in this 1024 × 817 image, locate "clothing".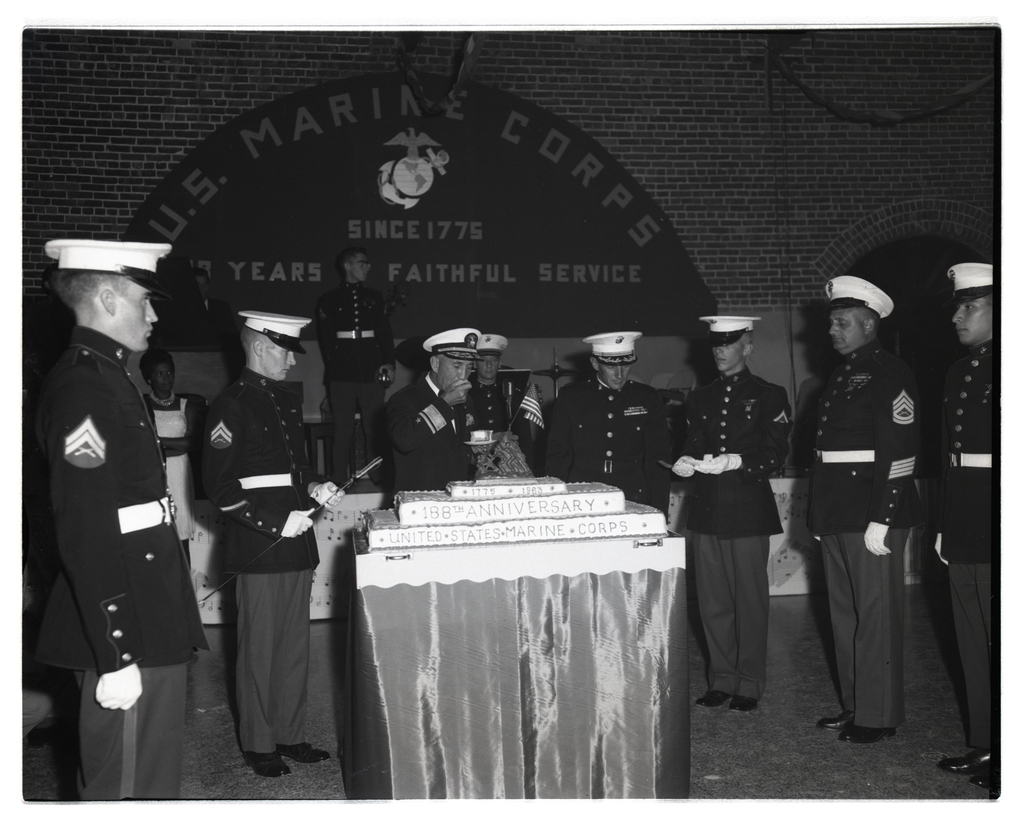
Bounding box: <box>195,365,314,747</box>.
